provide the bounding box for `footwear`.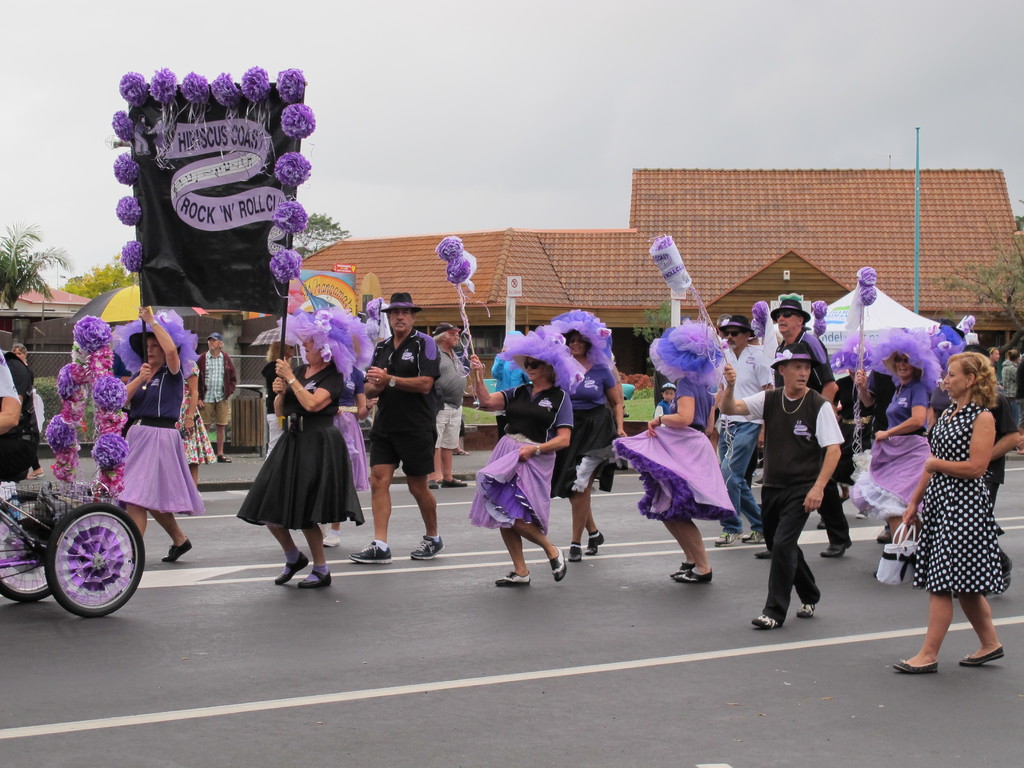
{"left": 796, "top": 600, "right": 816, "bottom": 620}.
